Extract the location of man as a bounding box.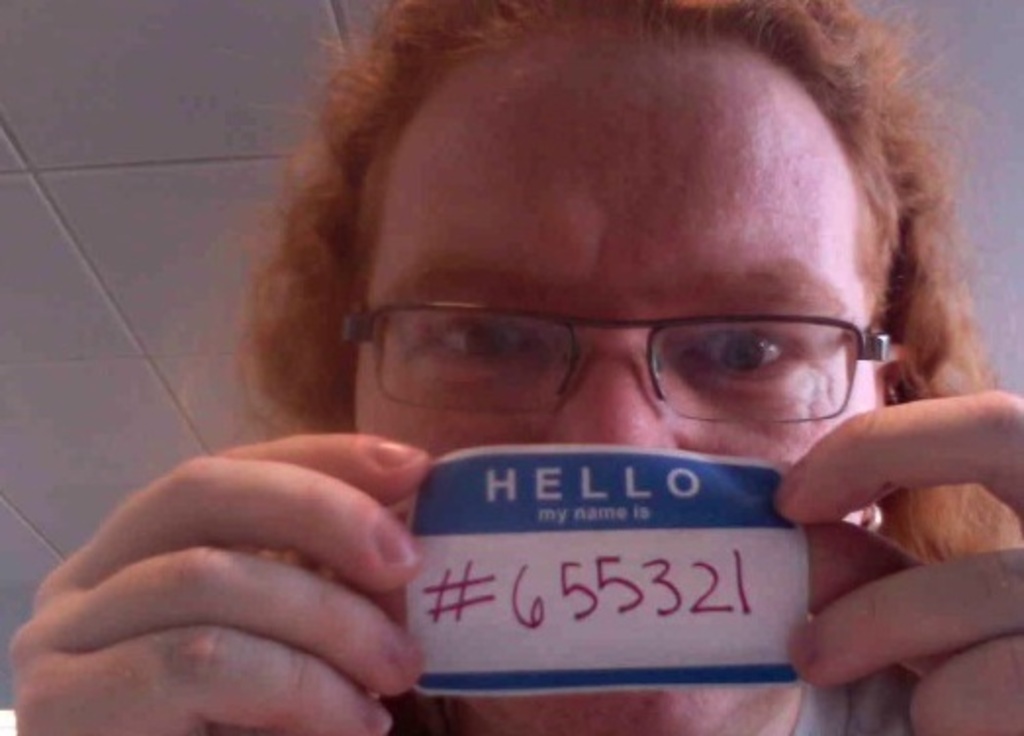
[x1=0, y1=0, x2=1022, y2=734].
